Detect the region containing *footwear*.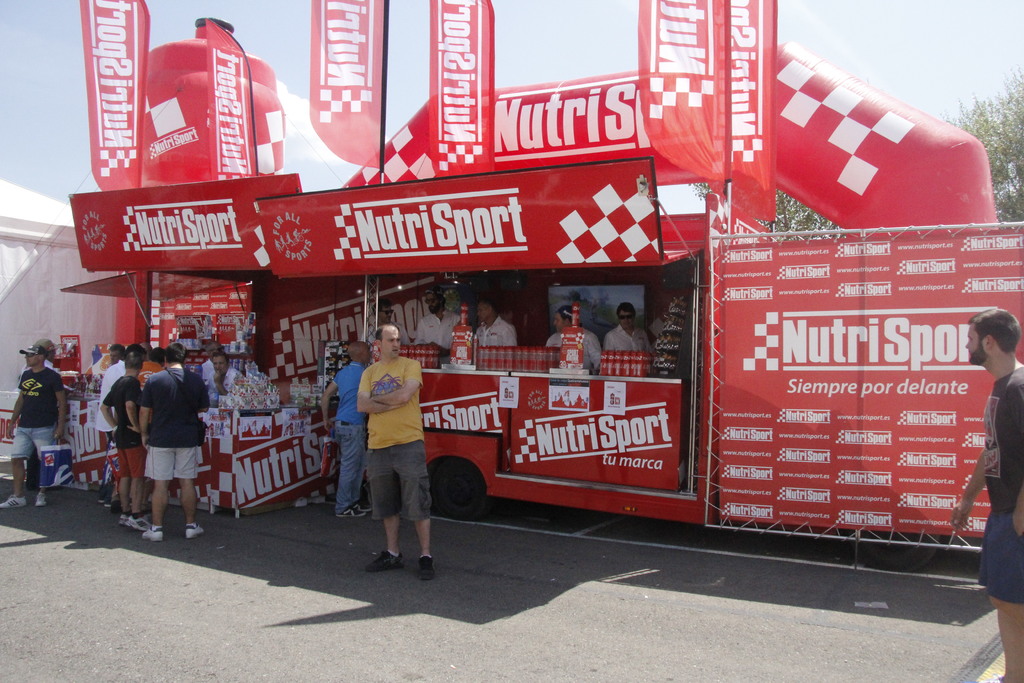
box=[116, 493, 130, 516].
